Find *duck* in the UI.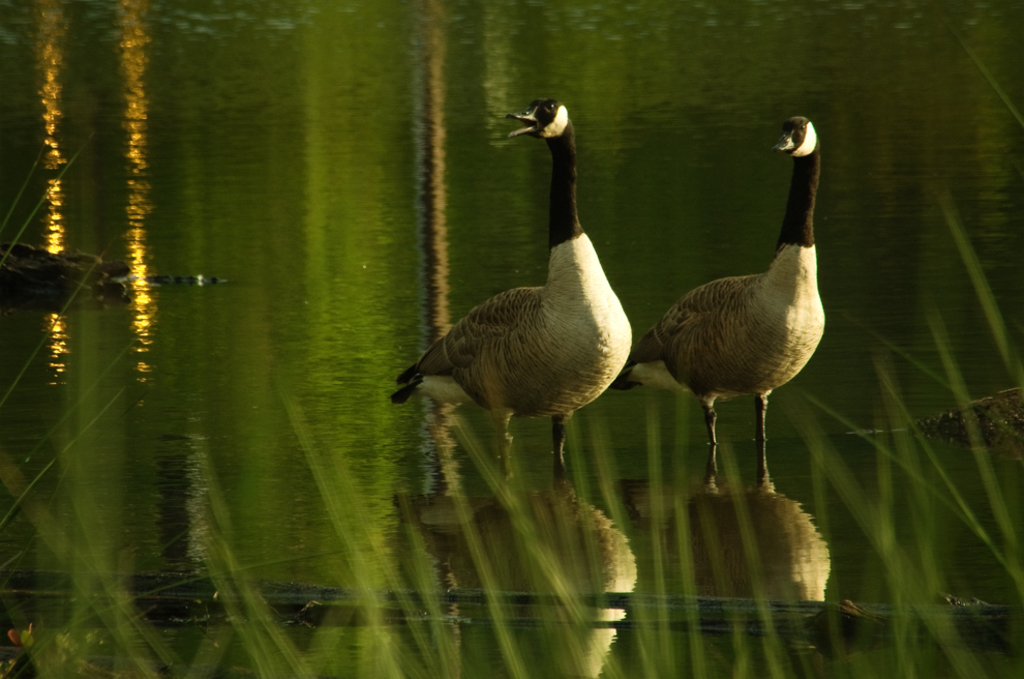
UI element at 379, 94, 645, 519.
